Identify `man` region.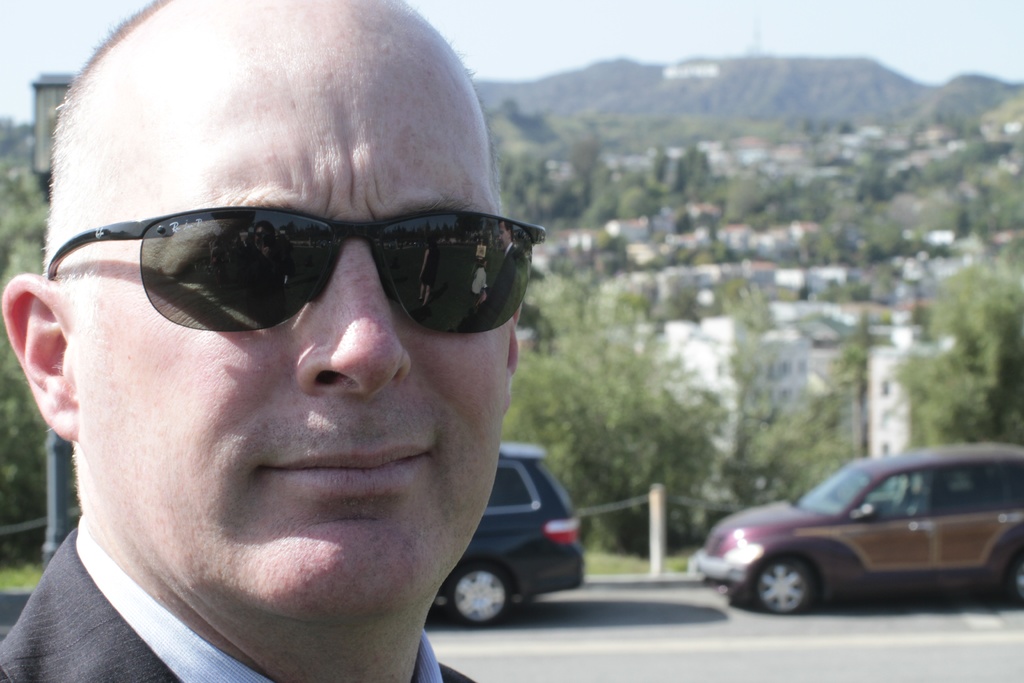
Region: l=0, t=0, r=546, b=682.
